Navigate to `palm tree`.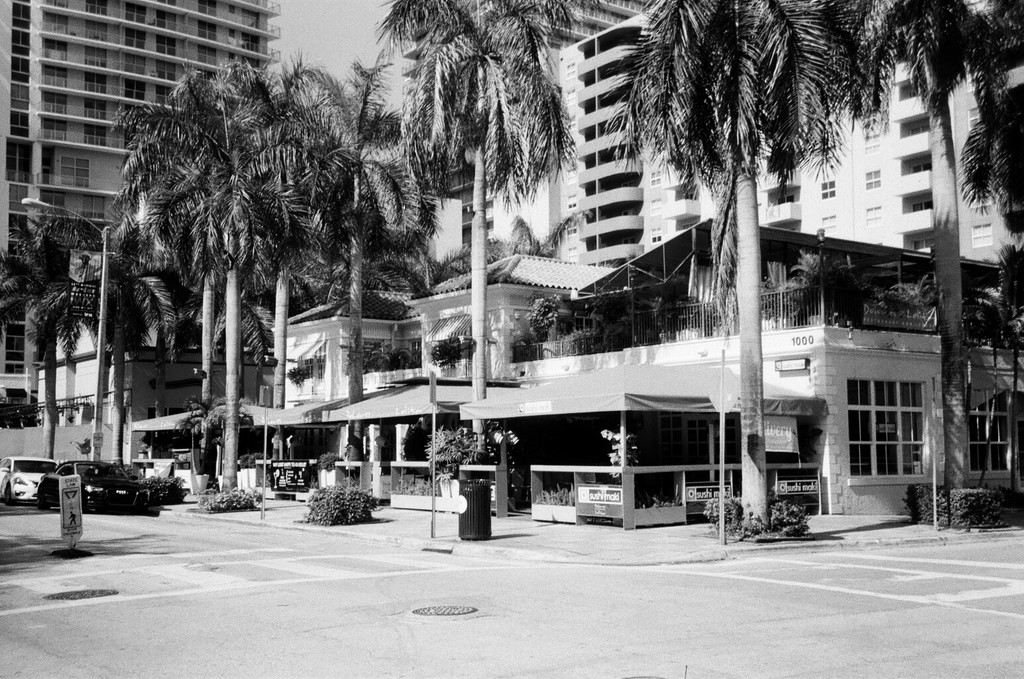
Navigation target: locate(134, 65, 292, 472).
